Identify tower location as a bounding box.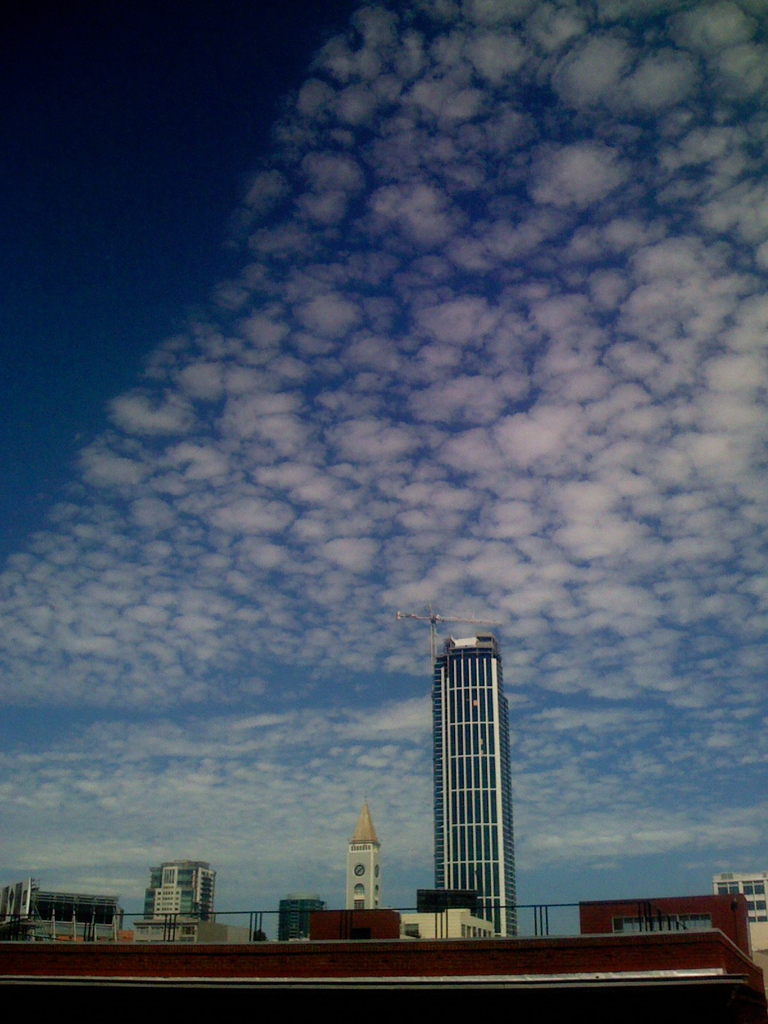
(433,632,518,941).
